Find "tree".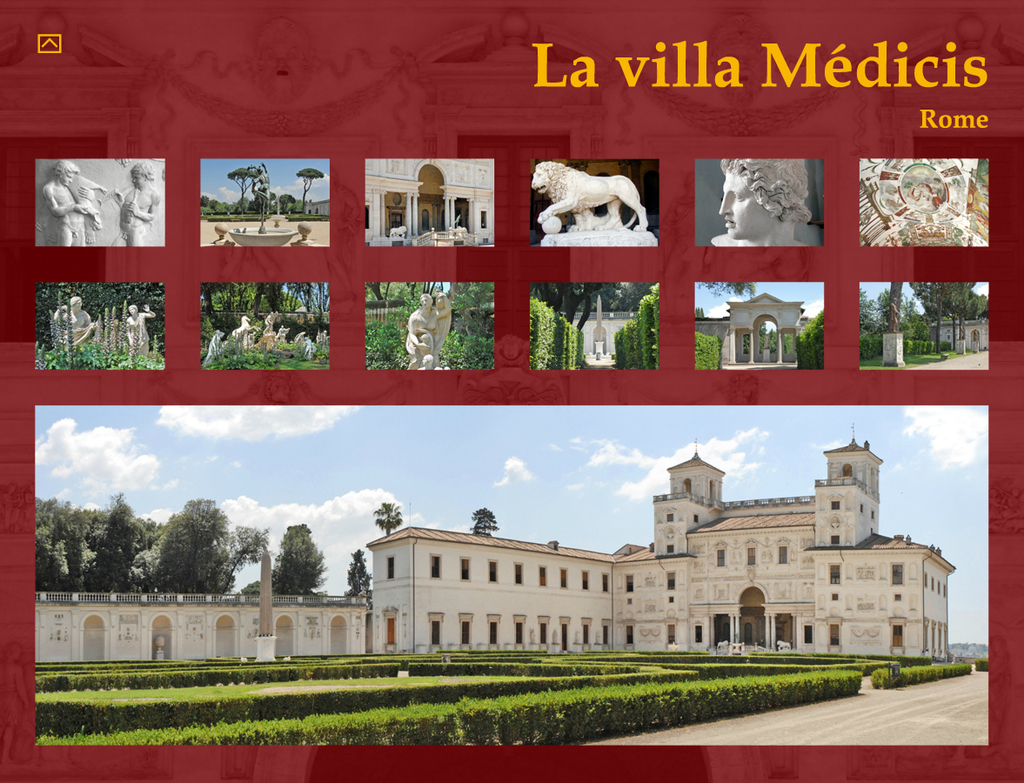
detection(354, 548, 375, 597).
